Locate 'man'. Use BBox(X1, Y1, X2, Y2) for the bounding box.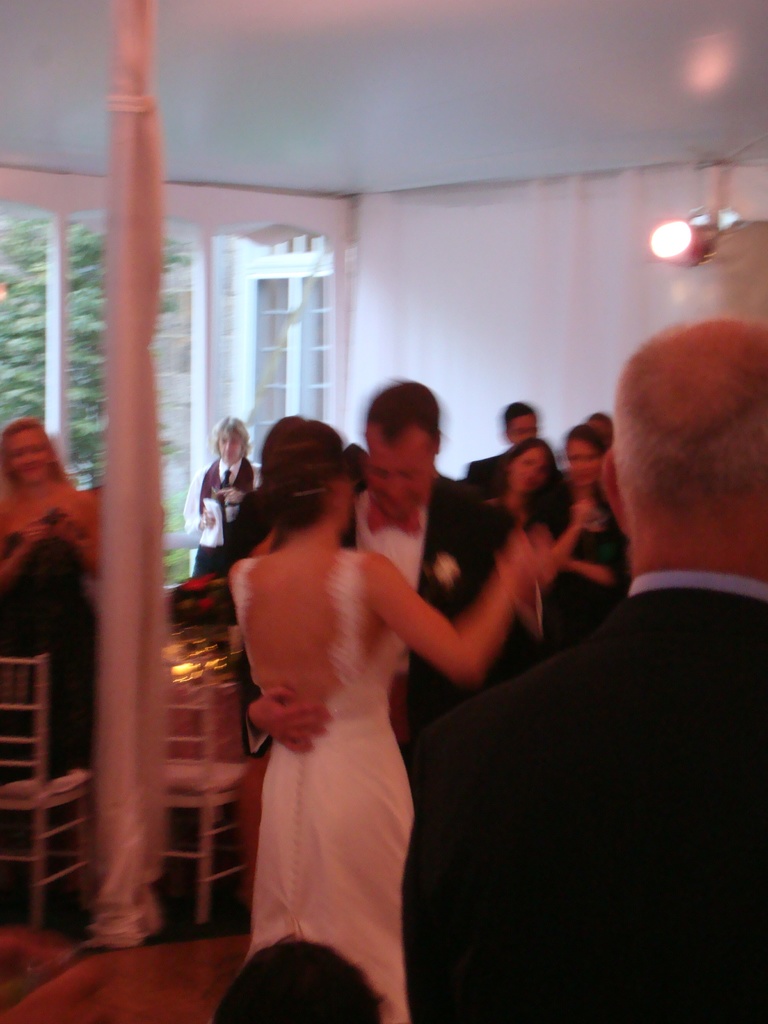
BBox(169, 407, 289, 612).
